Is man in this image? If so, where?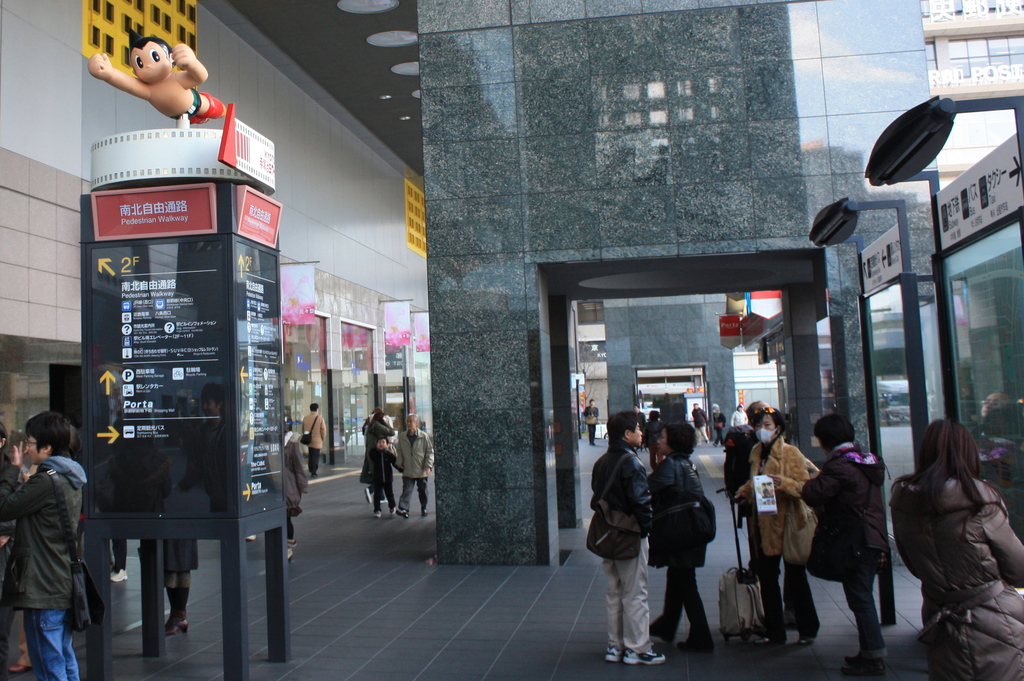
Yes, at detection(690, 403, 709, 445).
